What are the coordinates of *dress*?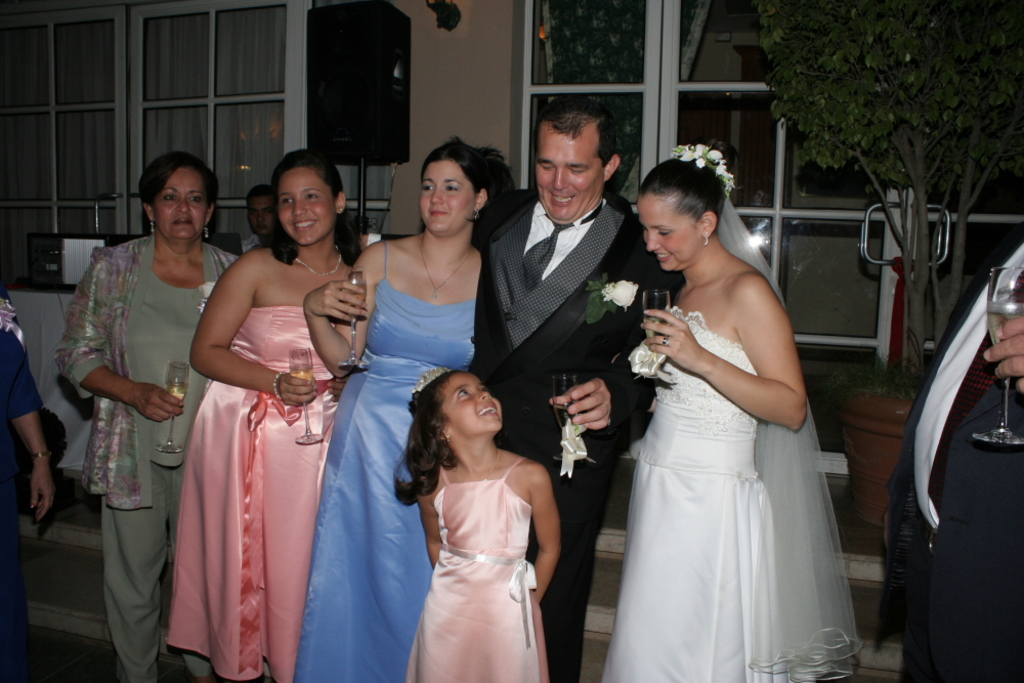
<bbox>403, 457, 545, 682</bbox>.
